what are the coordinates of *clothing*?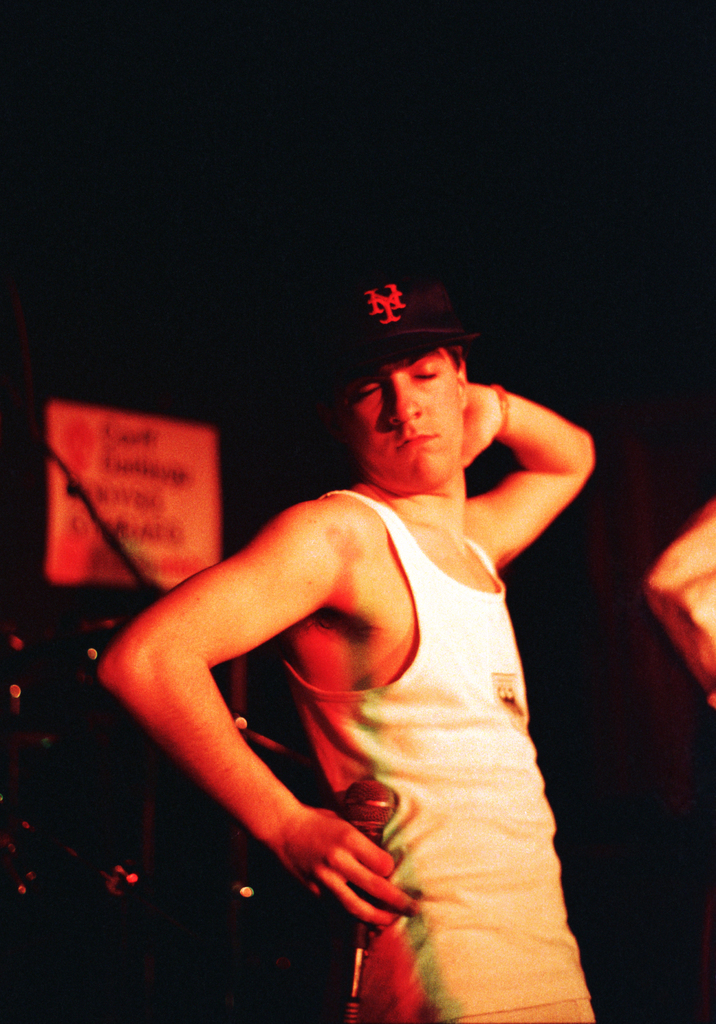
rect(268, 478, 597, 1023).
